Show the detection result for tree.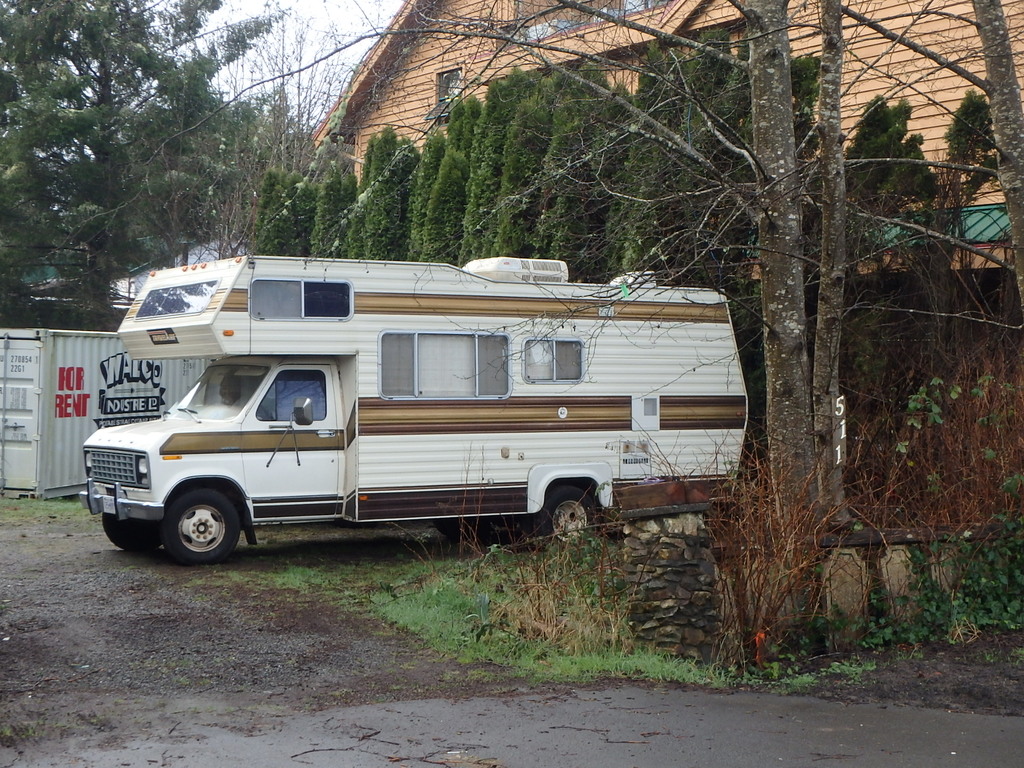
415:138:499:267.
